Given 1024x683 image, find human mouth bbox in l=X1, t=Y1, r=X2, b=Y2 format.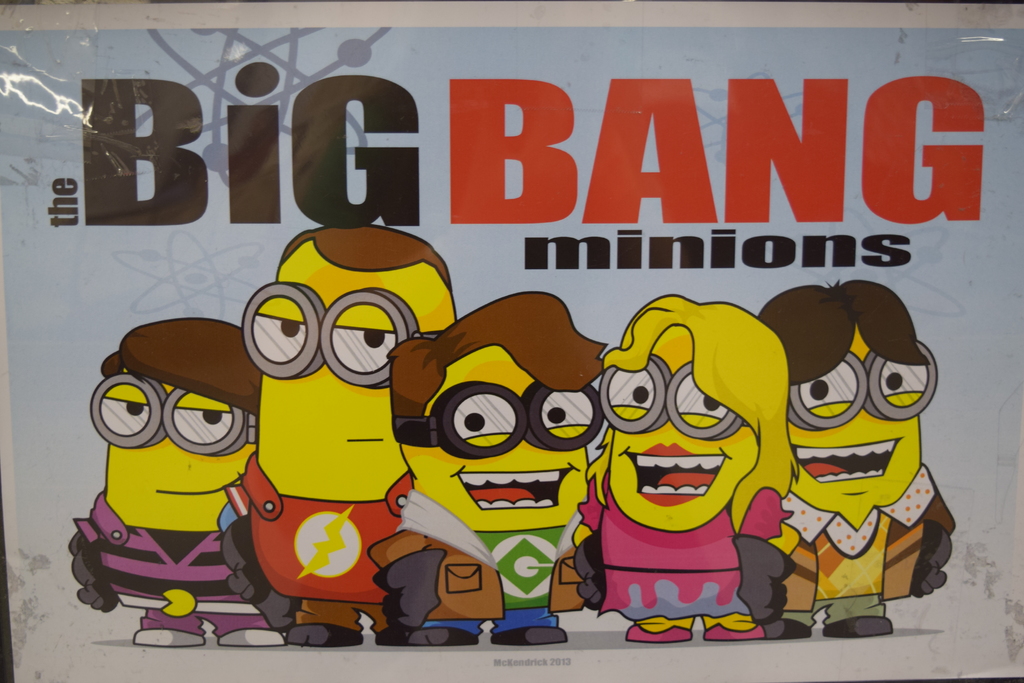
l=126, t=474, r=216, b=506.
